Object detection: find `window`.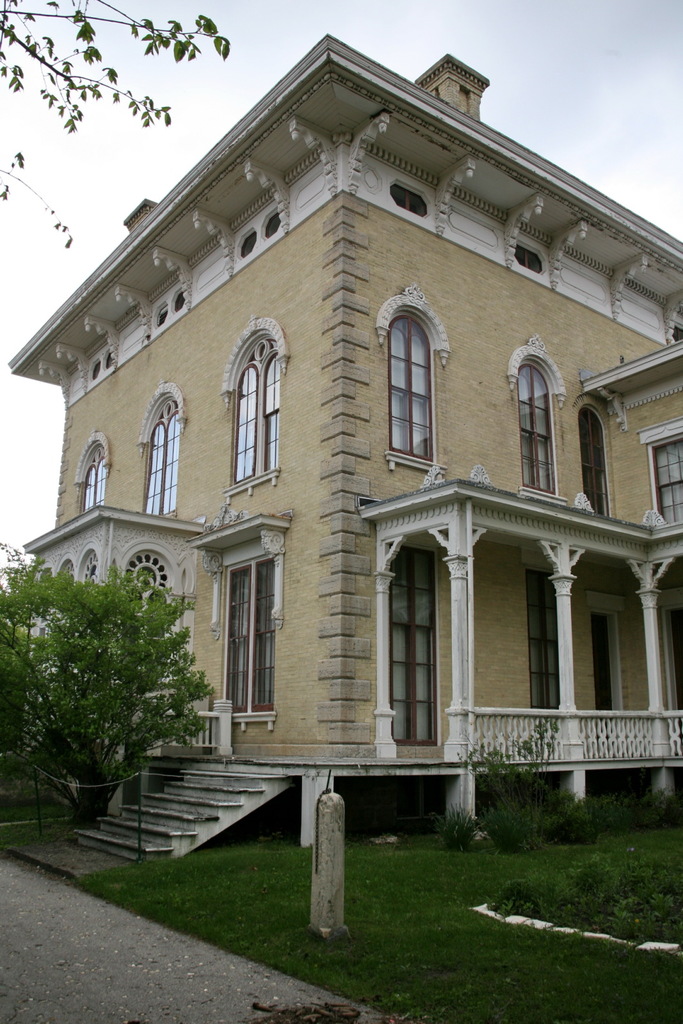
{"left": 78, "top": 449, "right": 113, "bottom": 504}.
